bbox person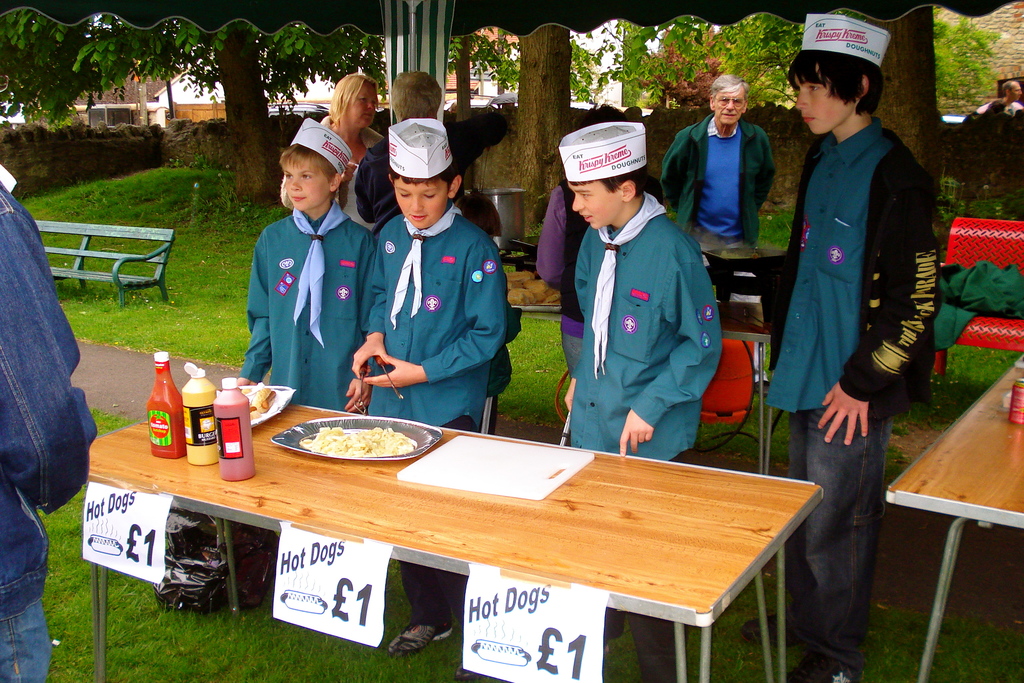
[219,119,378,419]
